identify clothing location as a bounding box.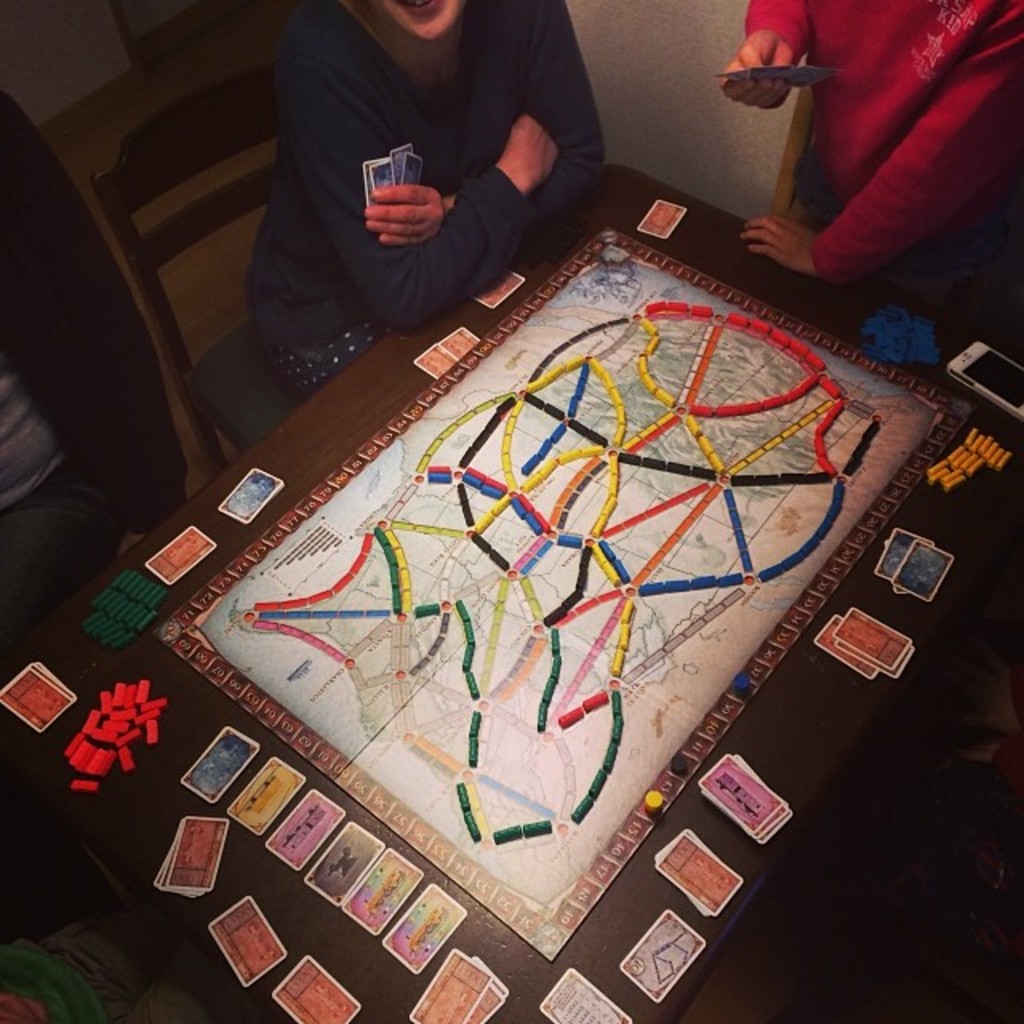
<region>898, 626, 1022, 843</region>.
